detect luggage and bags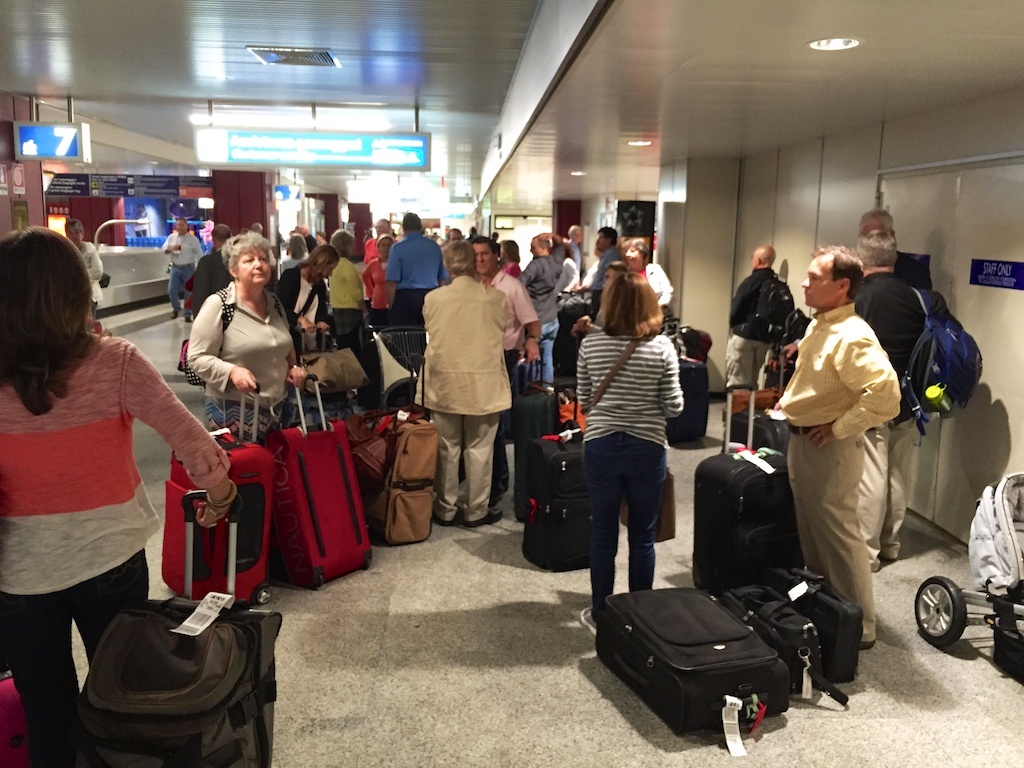
{"x1": 289, "y1": 349, "x2": 370, "y2": 391}
